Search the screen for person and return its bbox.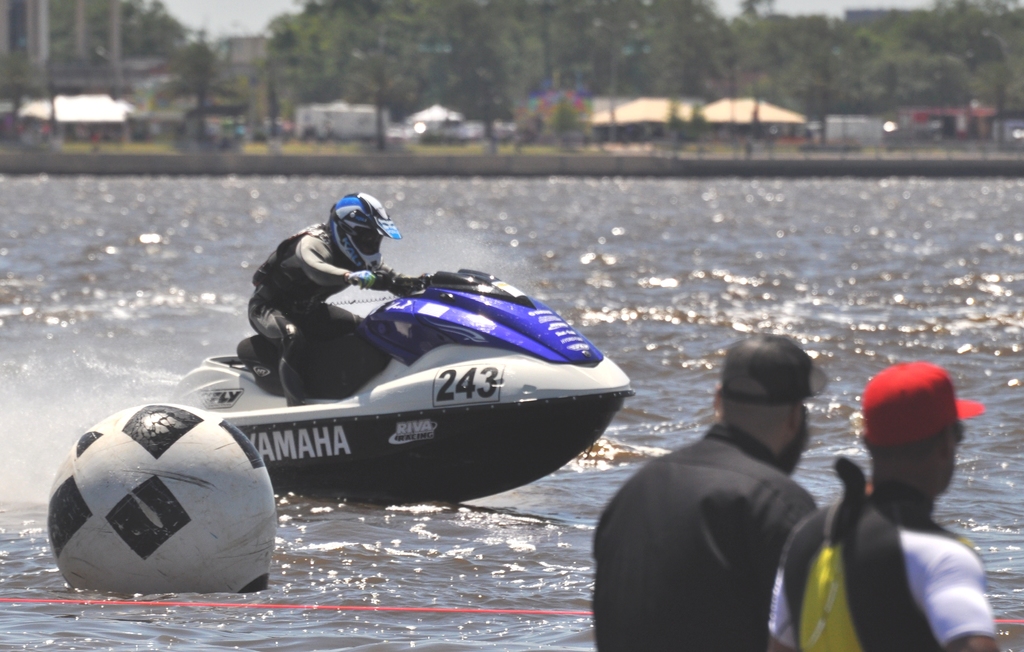
Found: {"left": 245, "top": 186, "right": 405, "bottom": 398}.
